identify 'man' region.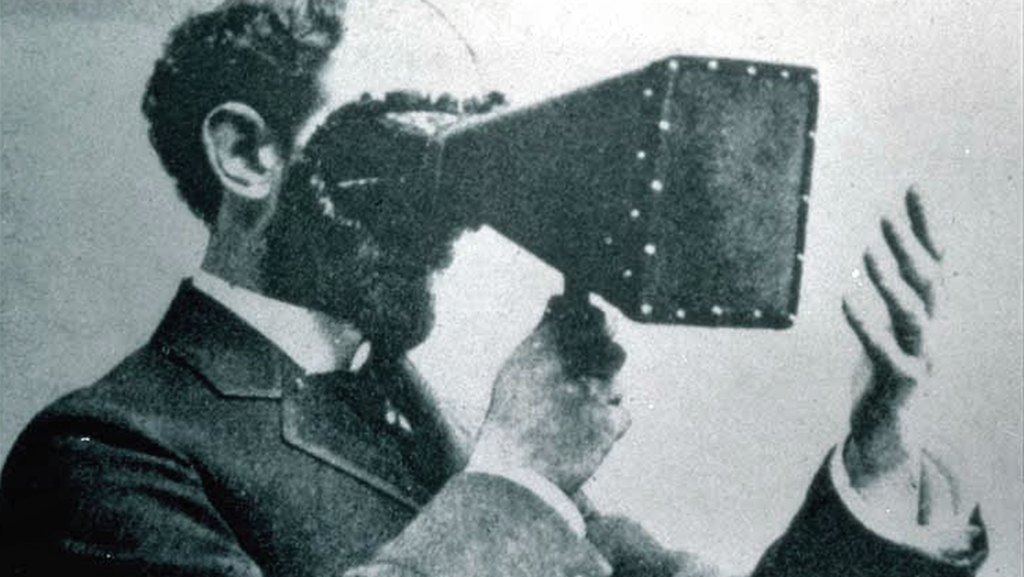
Region: 0:0:989:576.
